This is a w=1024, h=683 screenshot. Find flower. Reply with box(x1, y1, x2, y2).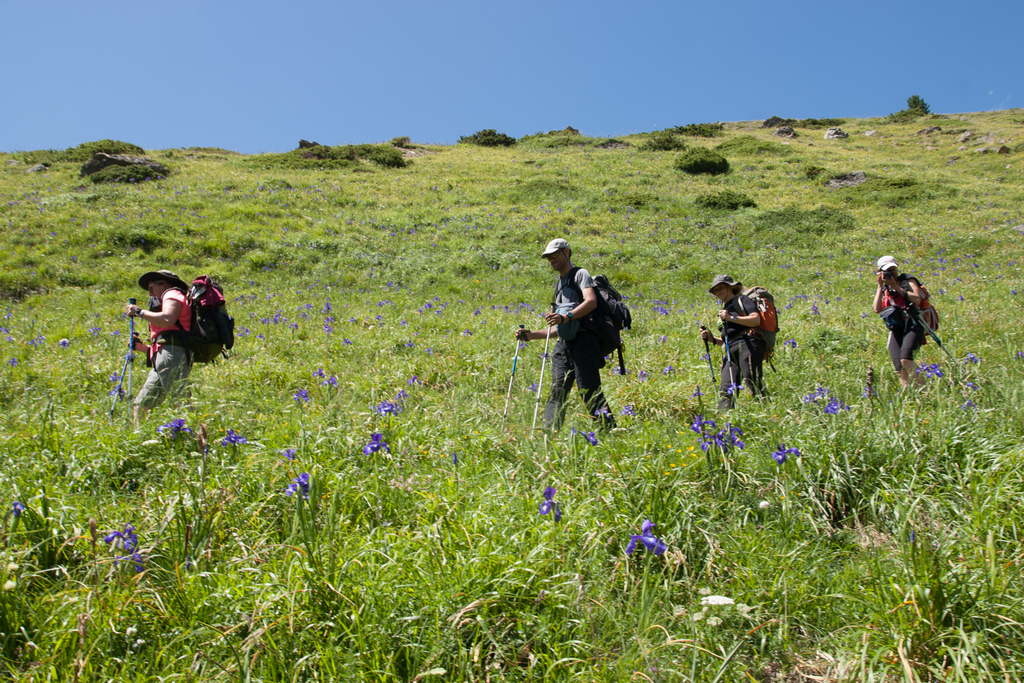
box(218, 432, 246, 447).
